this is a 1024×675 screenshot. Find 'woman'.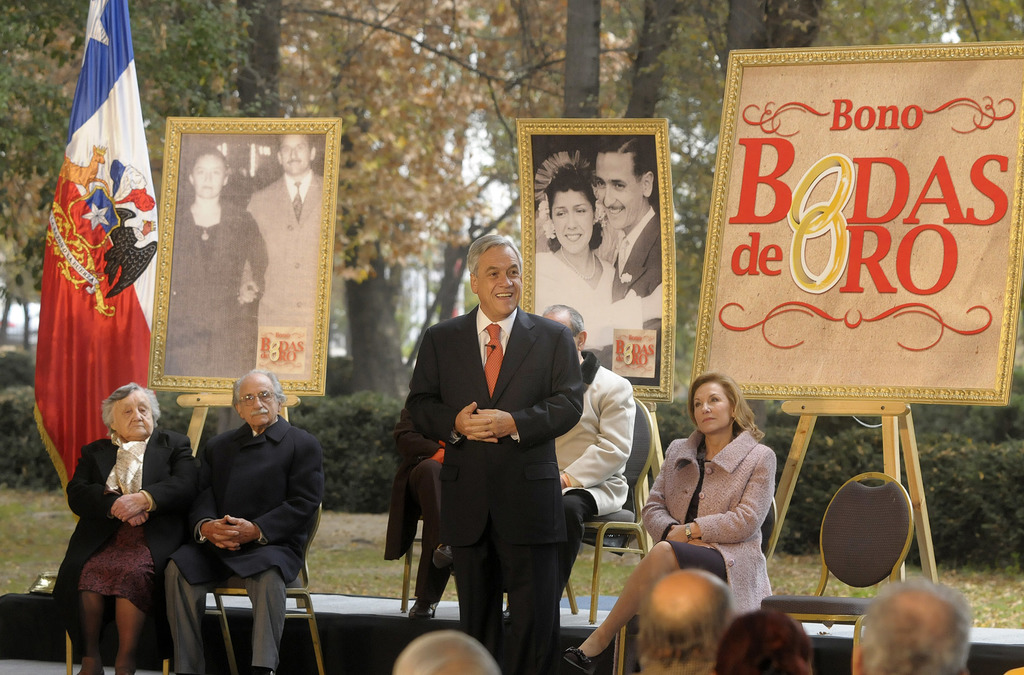
Bounding box: [53,367,174,667].
